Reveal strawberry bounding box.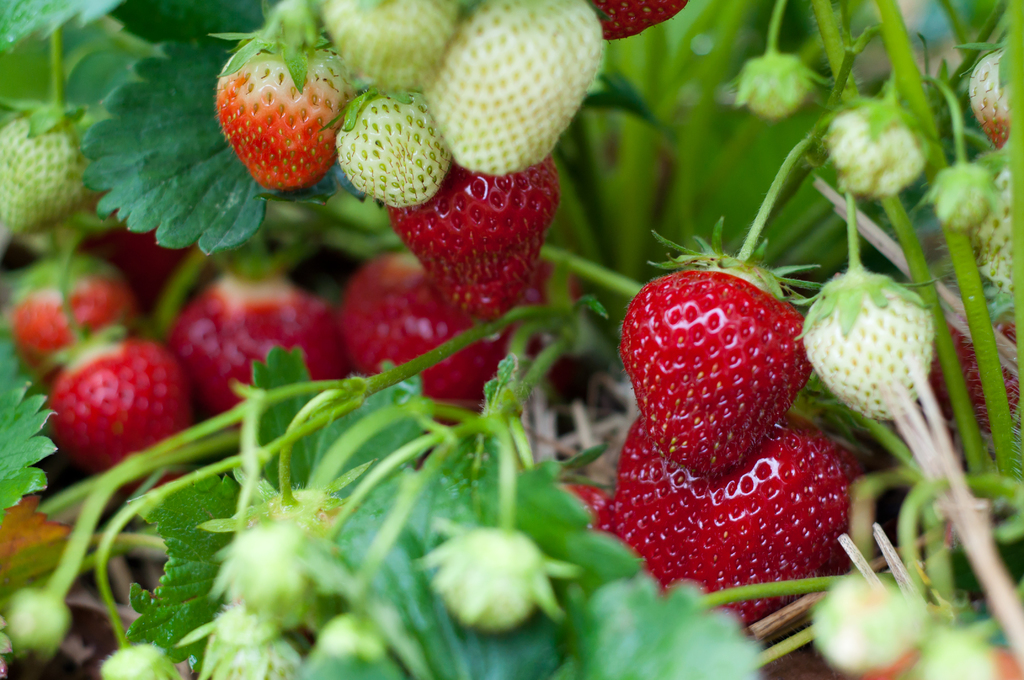
Revealed: crop(618, 218, 809, 473).
